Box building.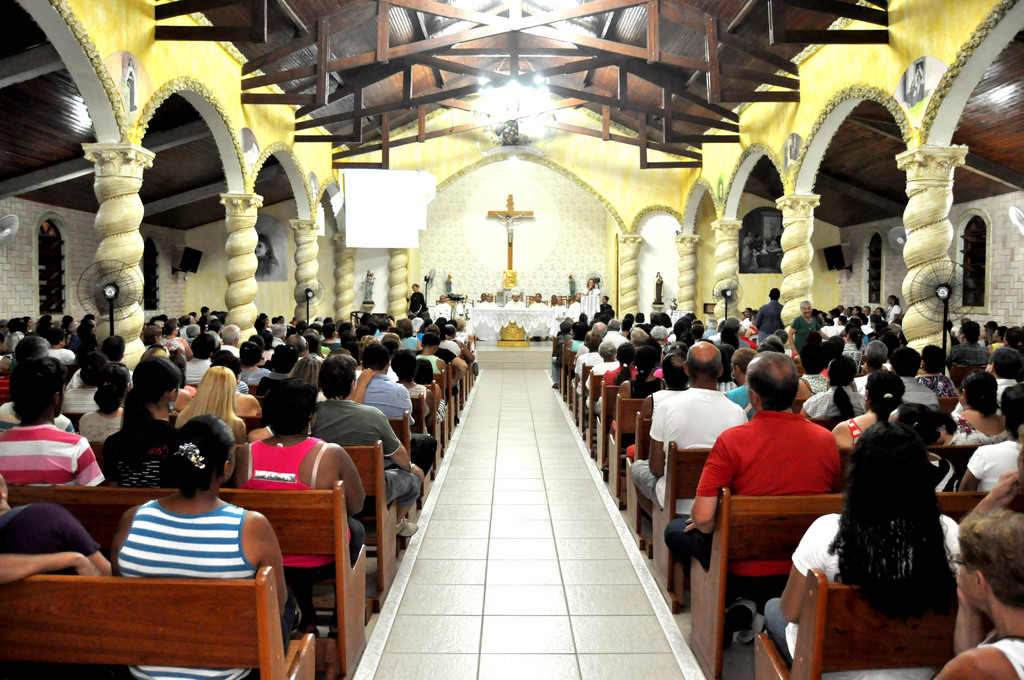
box(0, 0, 1023, 679).
